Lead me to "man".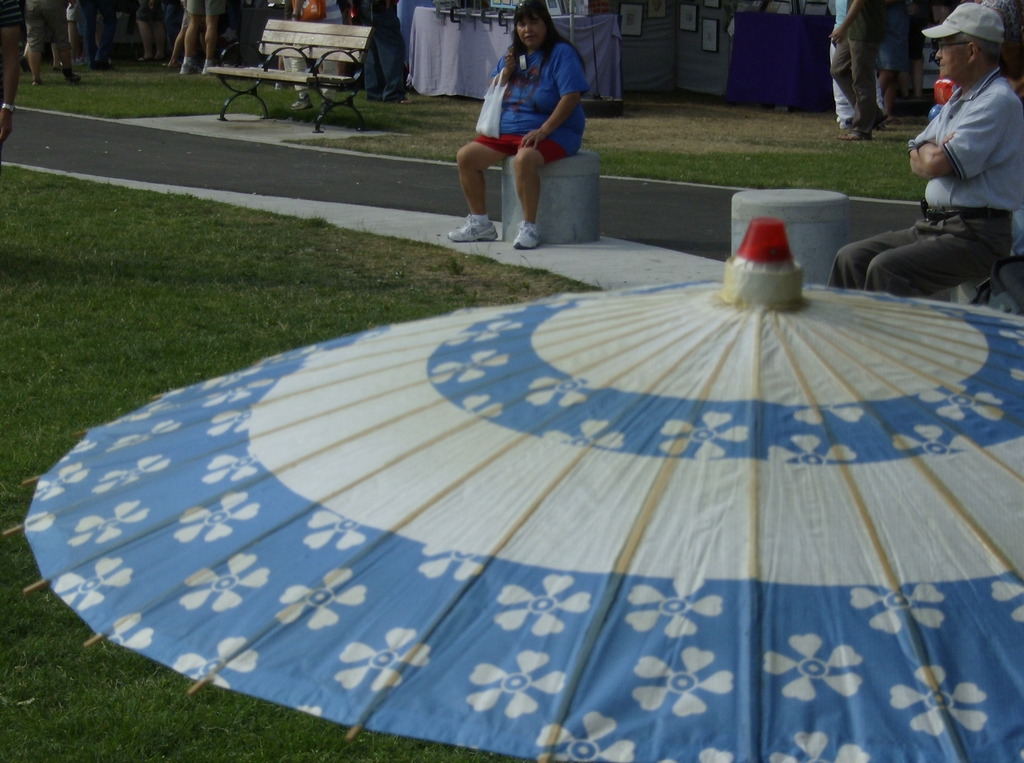
Lead to left=26, top=0, right=74, bottom=87.
